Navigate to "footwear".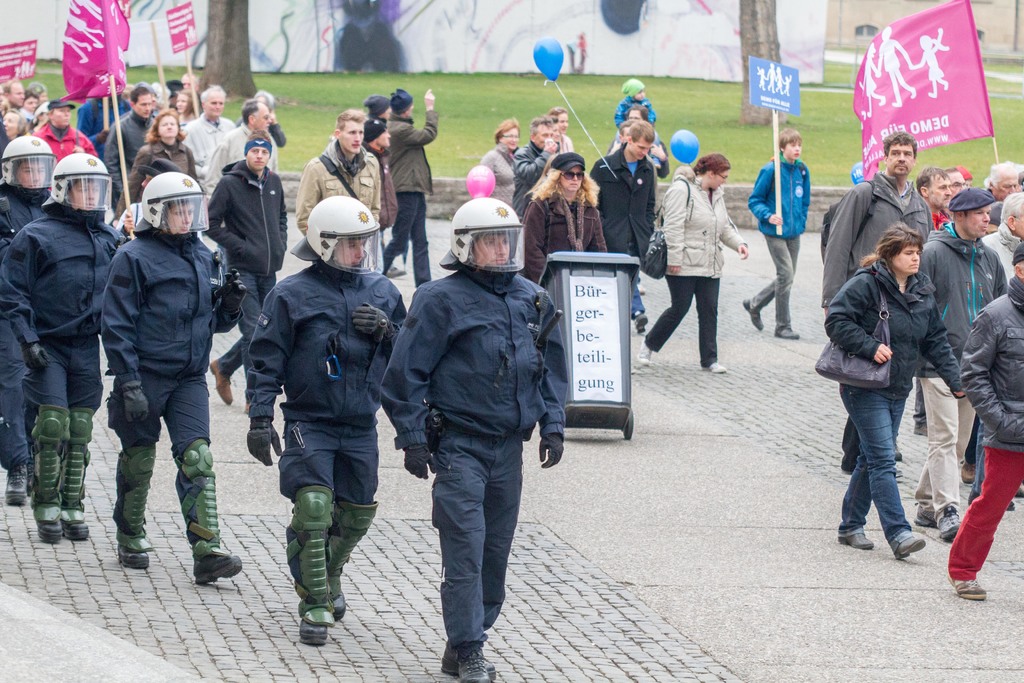
Navigation target: 895:437:908:462.
